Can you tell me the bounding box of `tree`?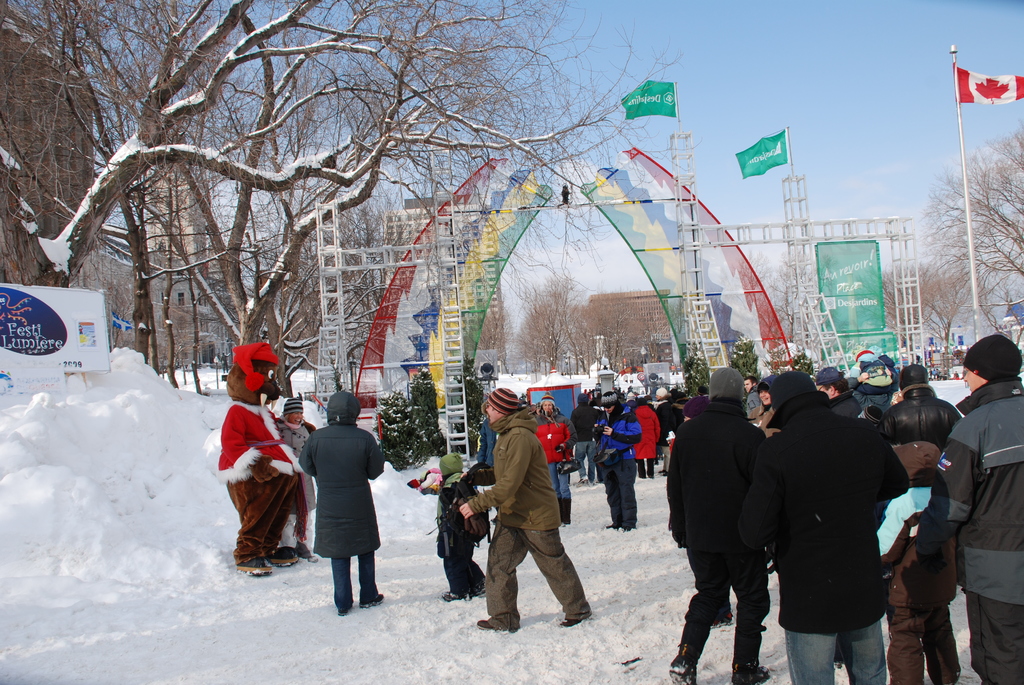
899/261/994/341.
